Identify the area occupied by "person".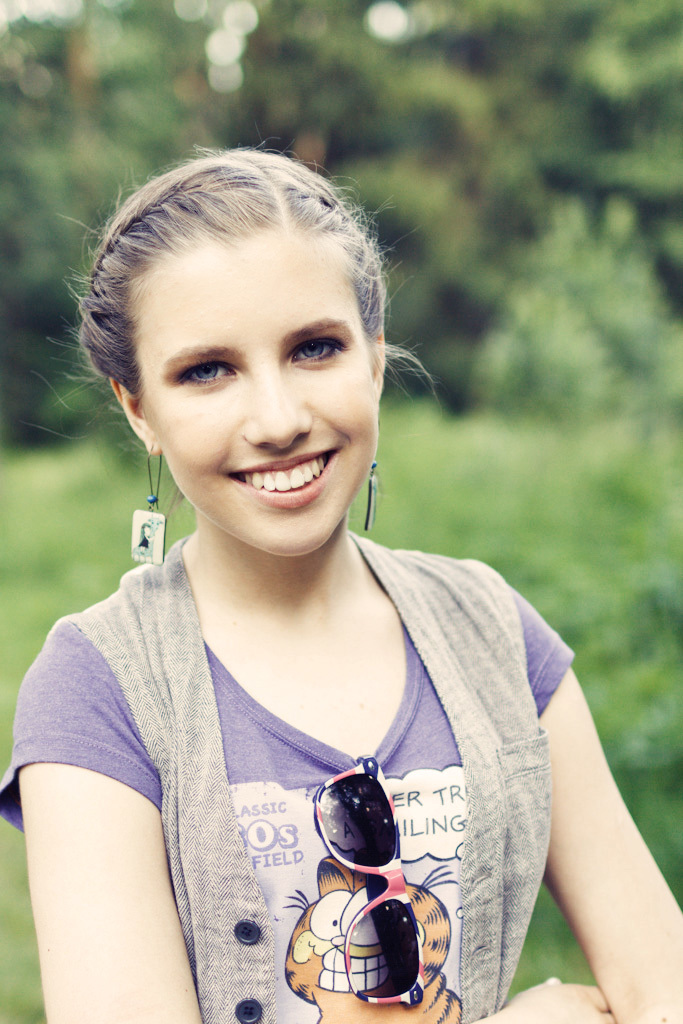
Area: bbox=(43, 114, 589, 1016).
